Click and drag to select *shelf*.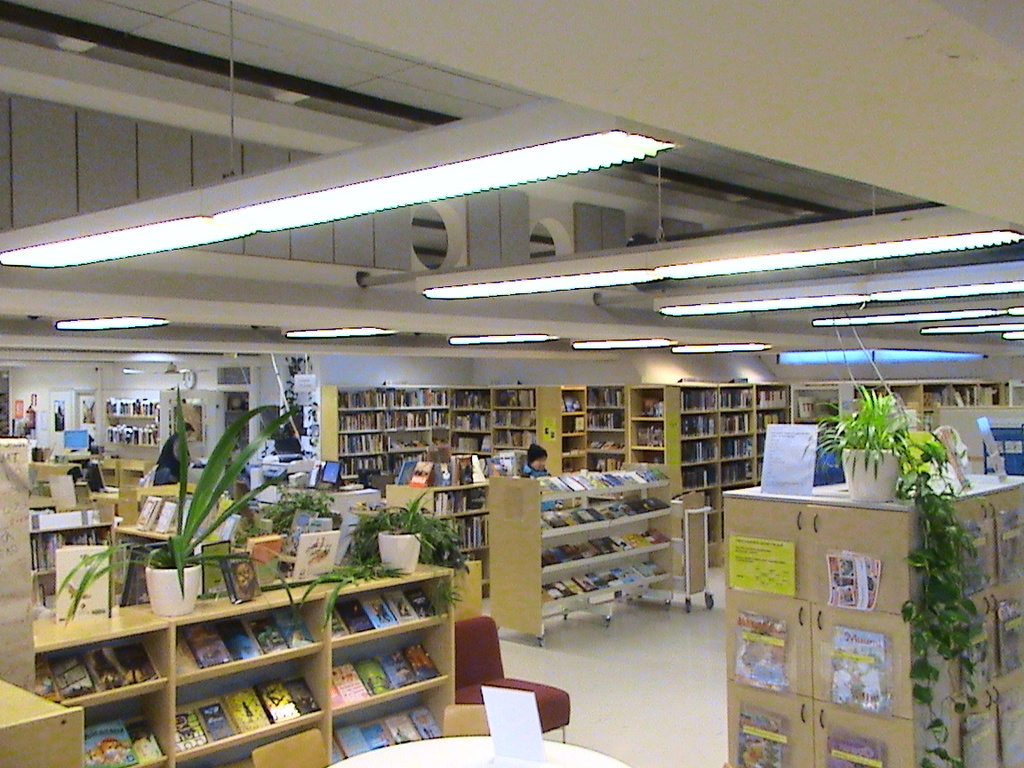
Selection: BBox(309, 377, 542, 488).
